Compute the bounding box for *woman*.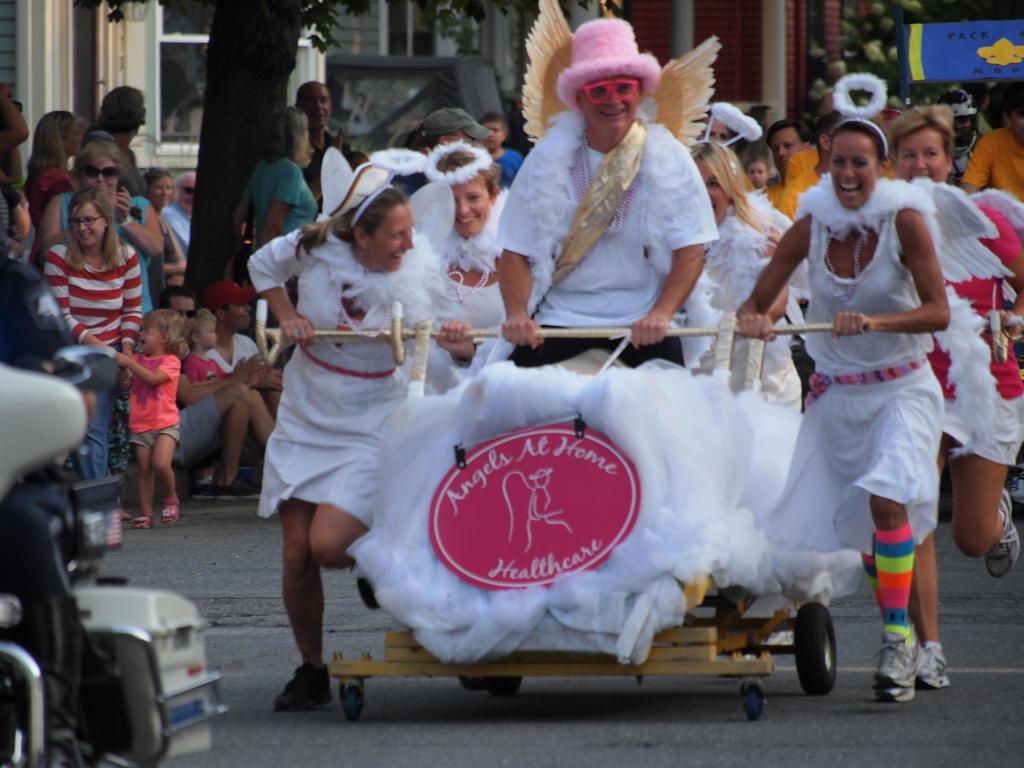
box=[137, 166, 188, 276].
